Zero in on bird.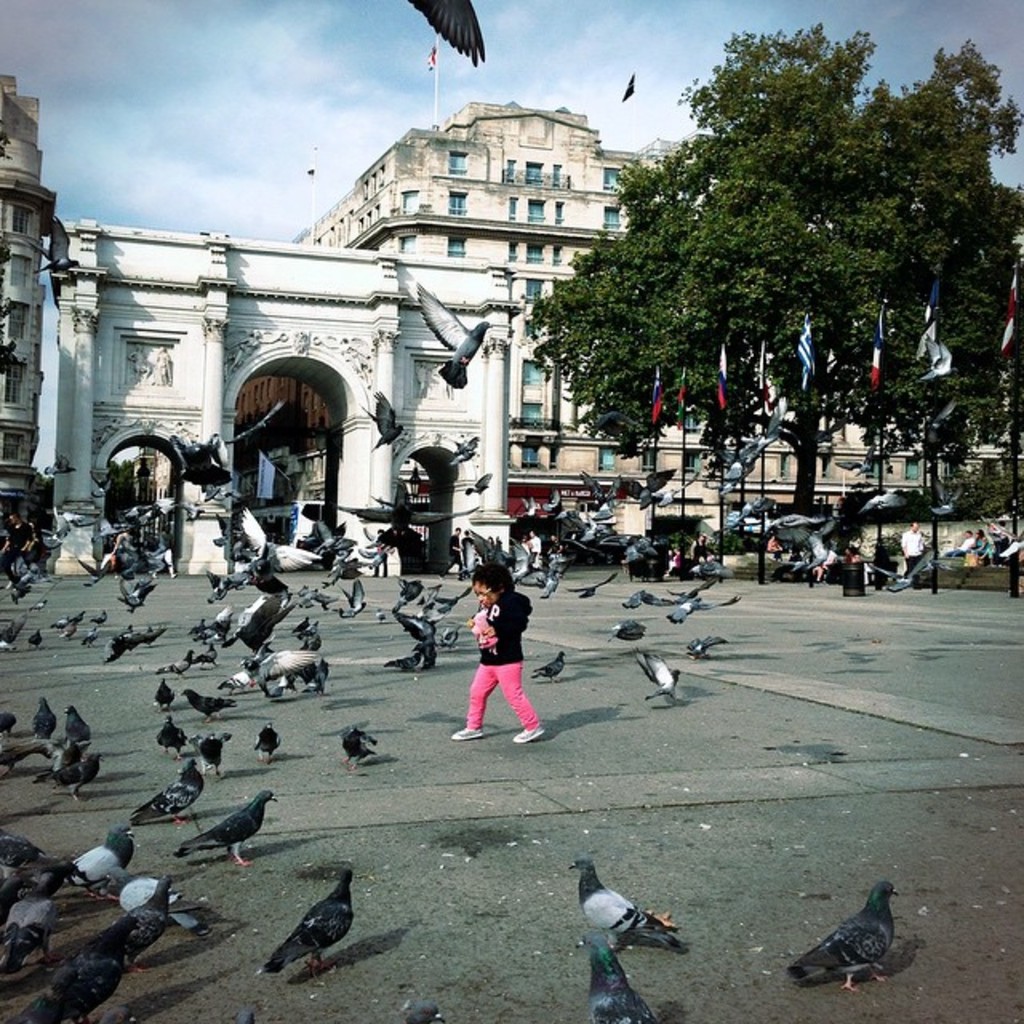
Zeroed in: [left=870, top=547, right=941, bottom=594].
